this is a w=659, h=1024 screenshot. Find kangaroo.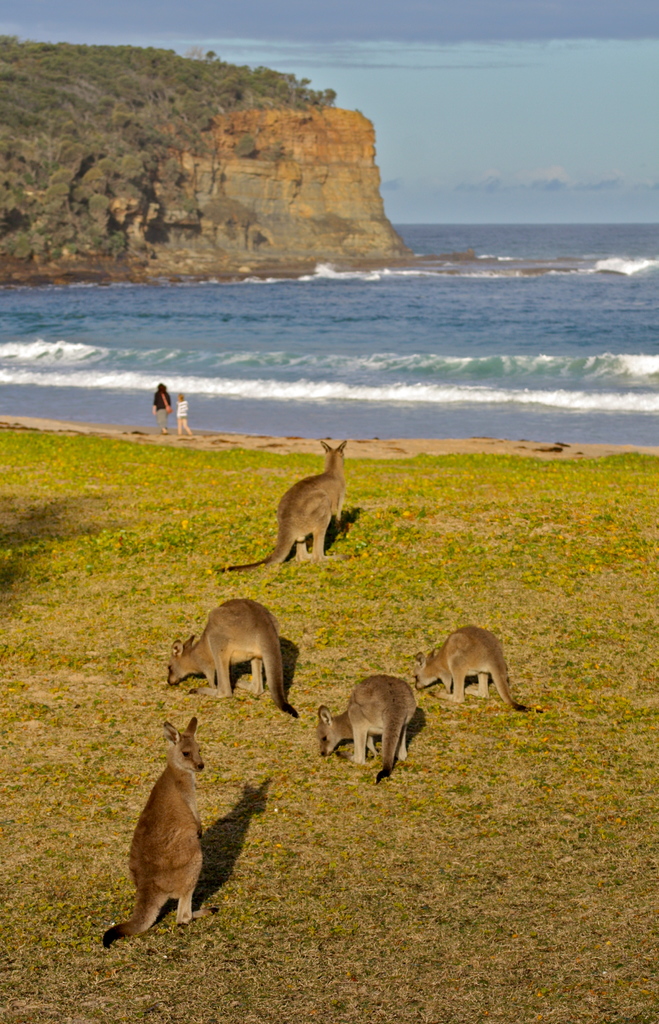
Bounding box: {"x1": 218, "y1": 436, "x2": 349, "y2": 573}.
